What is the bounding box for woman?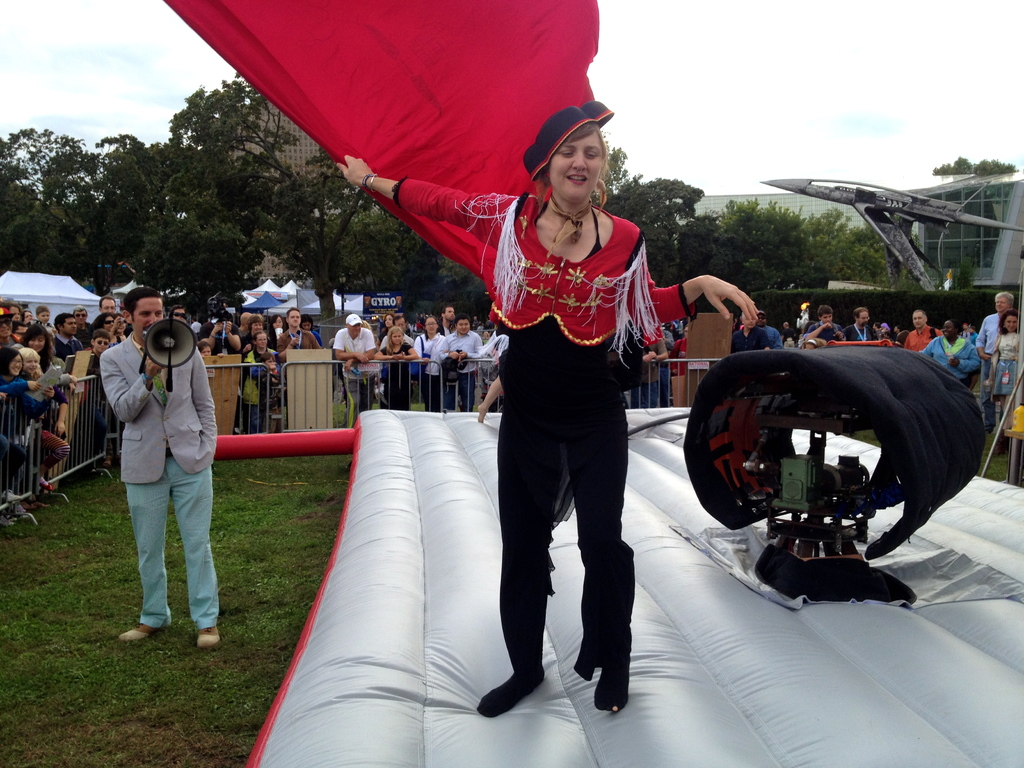
BBox(16, 323, 65, 378).
